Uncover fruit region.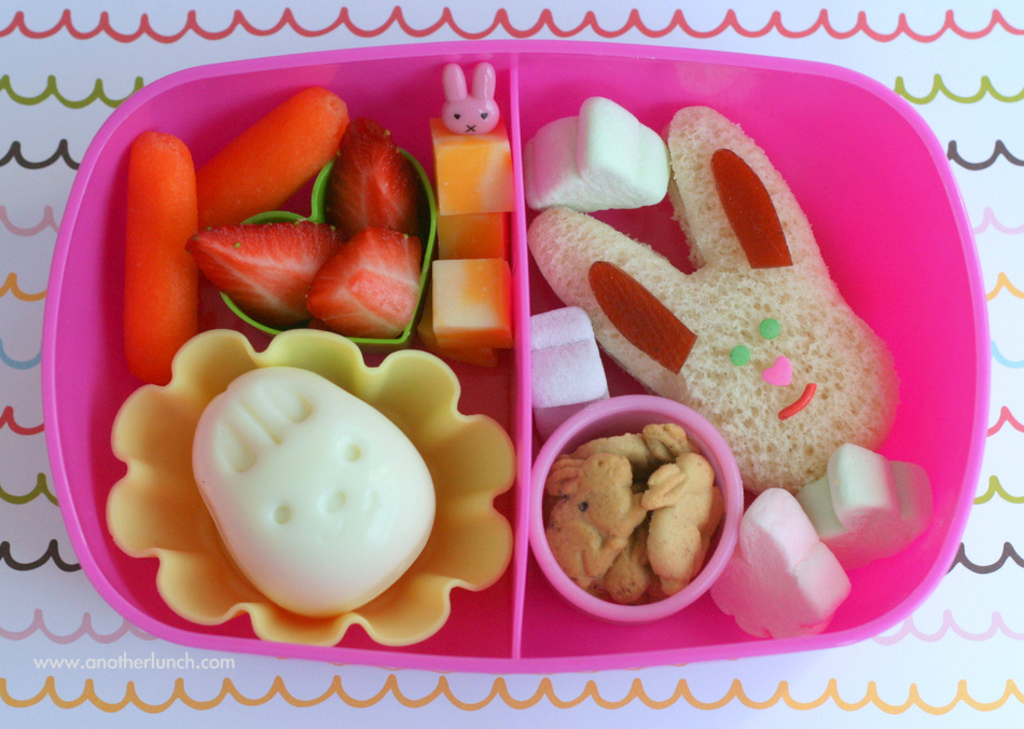
Uncovered: crop(294, 226, 418, 341).
